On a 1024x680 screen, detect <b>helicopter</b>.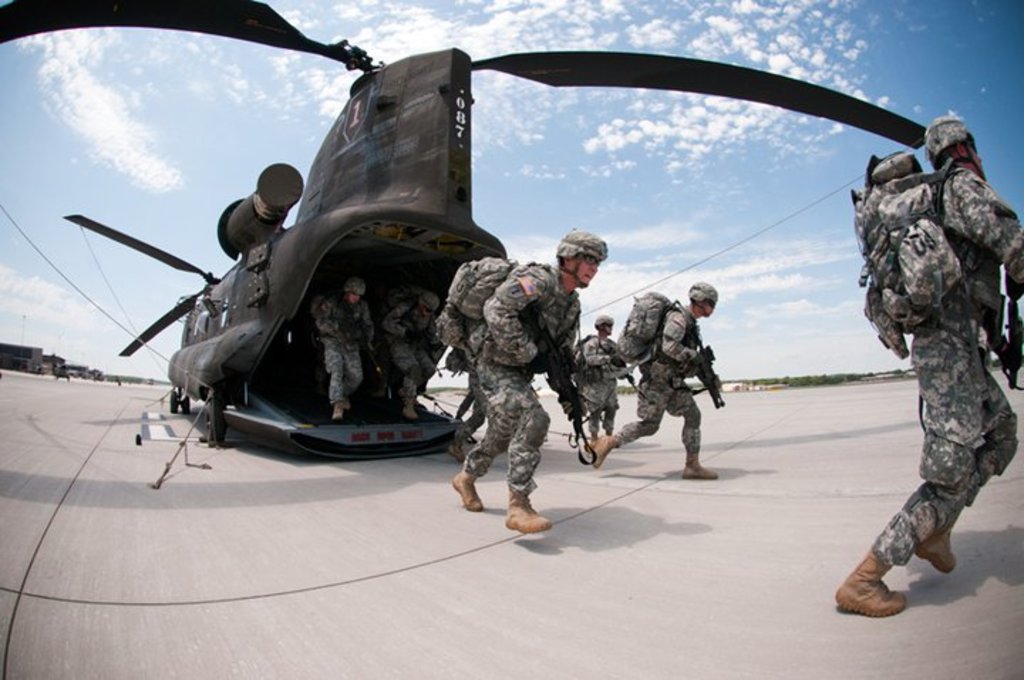
region(0, 0, 1023, 474).
